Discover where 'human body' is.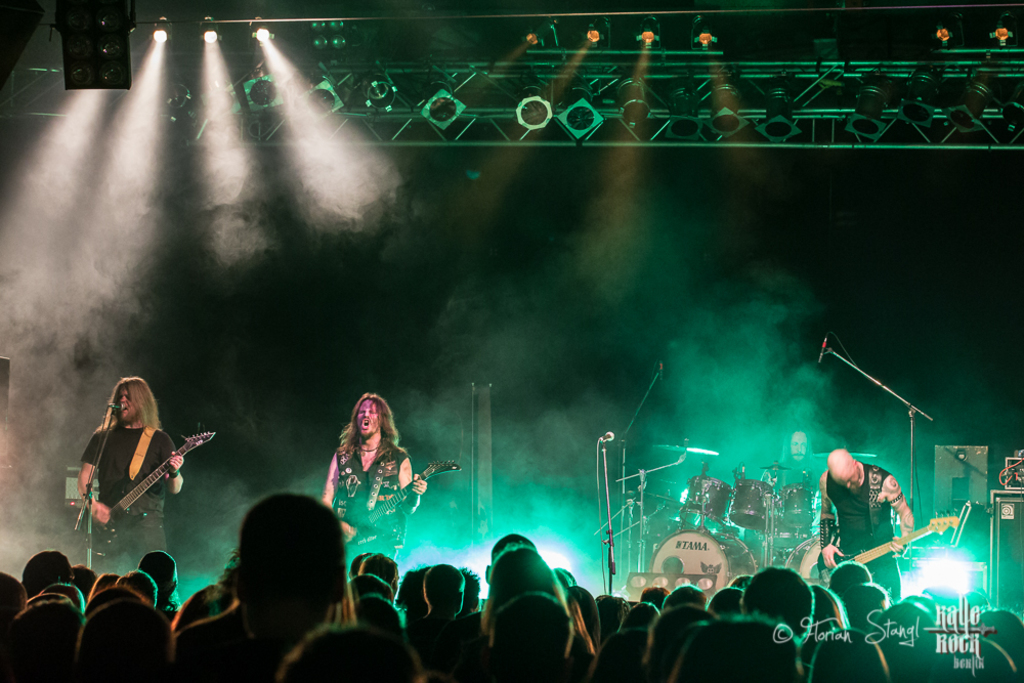
Discovered at detection(322, 433, 437, 563).
